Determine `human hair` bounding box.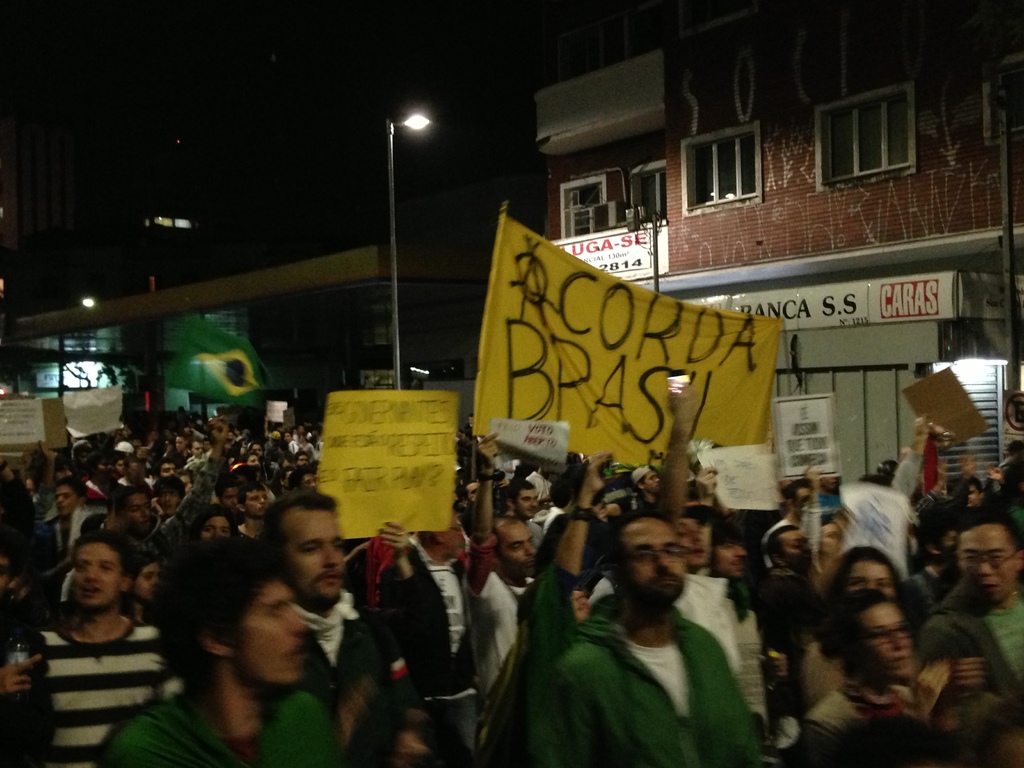
Determined: 192 503 234 548.
